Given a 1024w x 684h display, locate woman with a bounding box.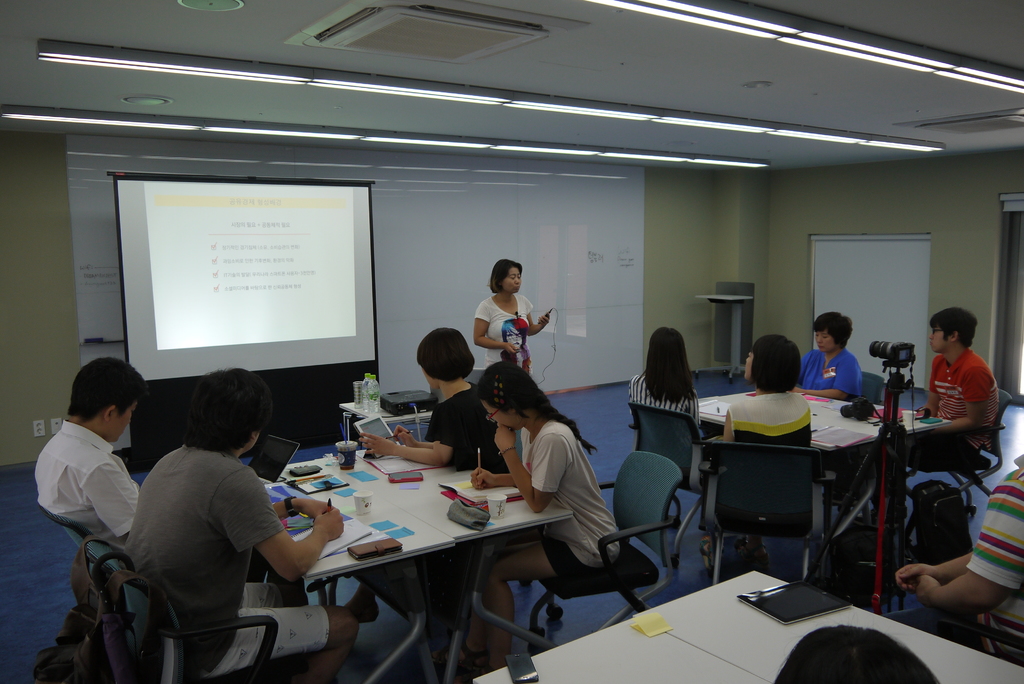
Located: locate(625, 326, 718, 498).
